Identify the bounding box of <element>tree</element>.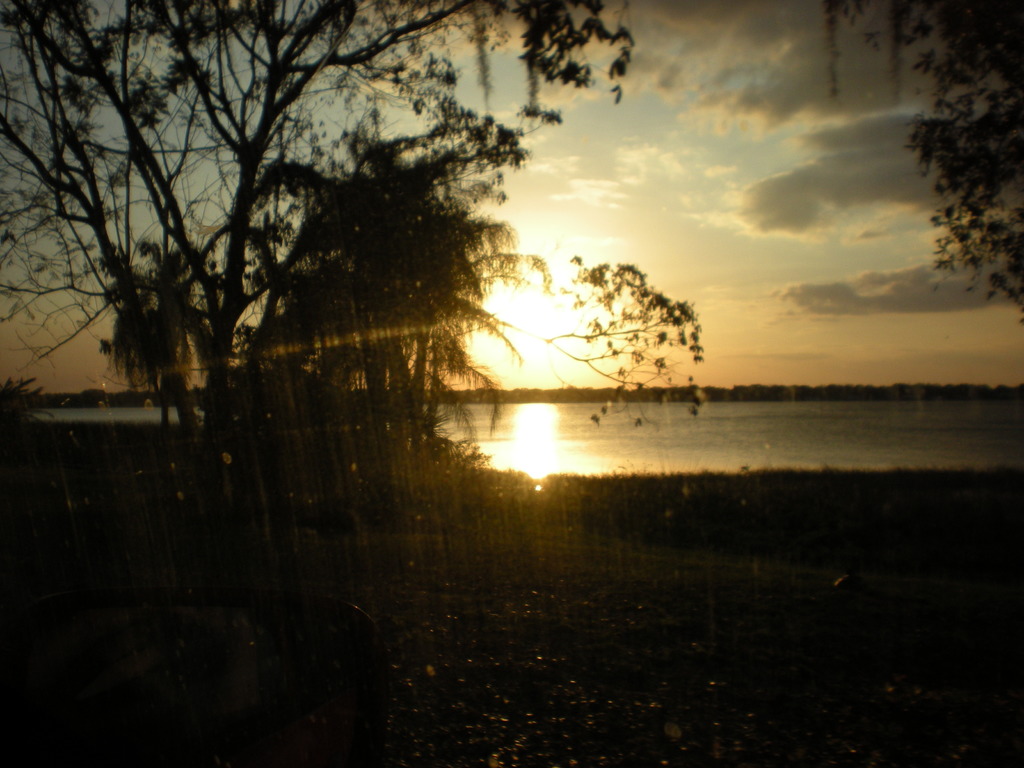
detection(817, 0, 1023, 328).
